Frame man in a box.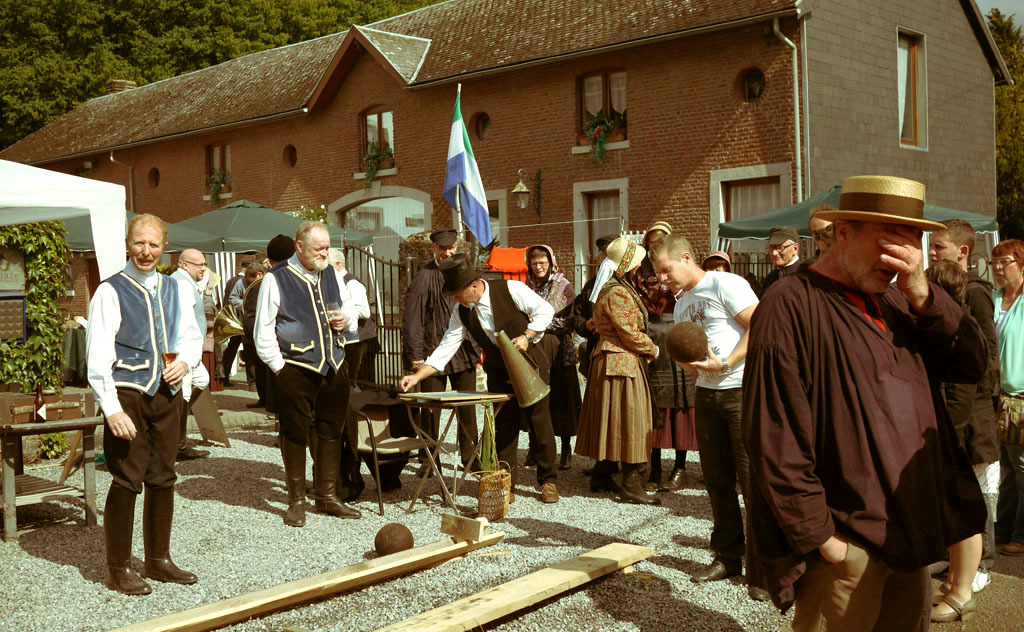
925 220 998 587.
